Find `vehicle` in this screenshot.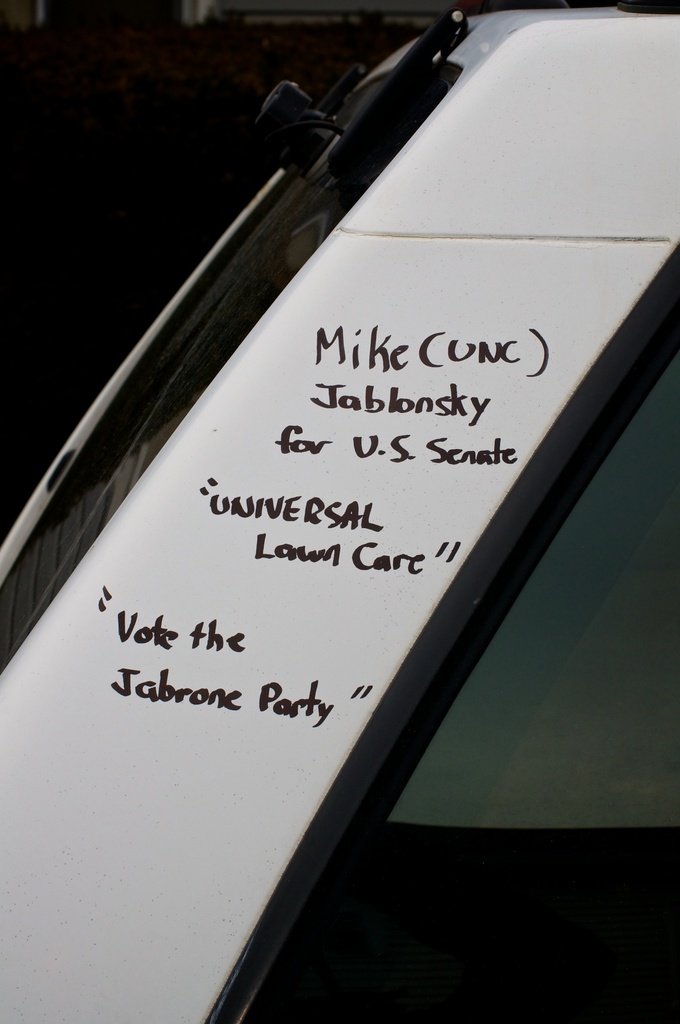
The bounding box for `vehicle` is bbox=[16, 0, 679, 1021].
